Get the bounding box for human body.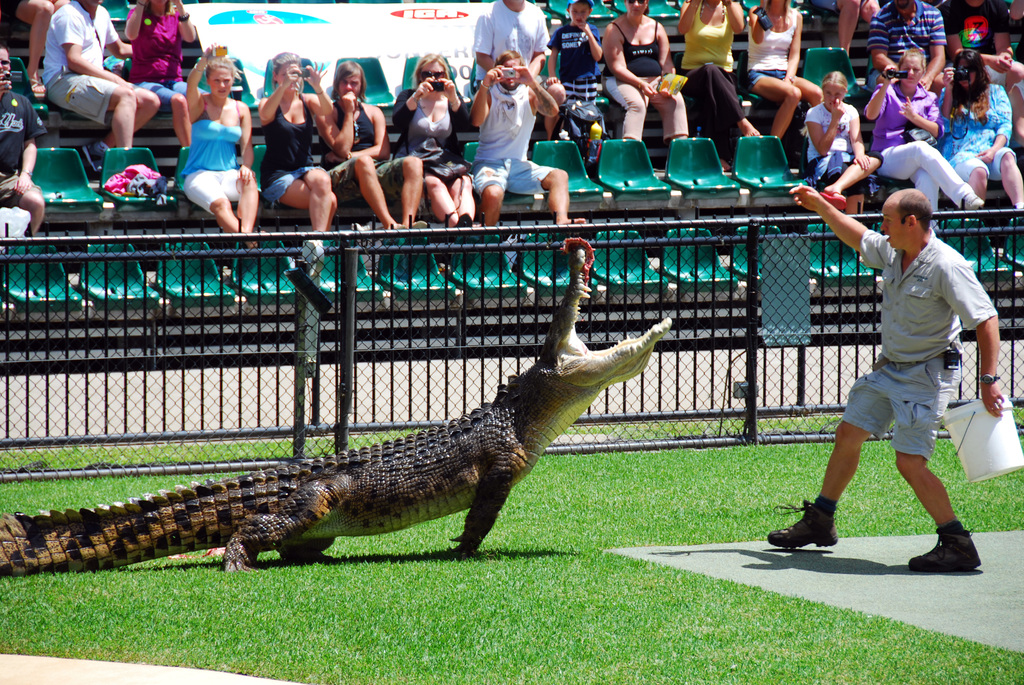
0,0,68,94.
